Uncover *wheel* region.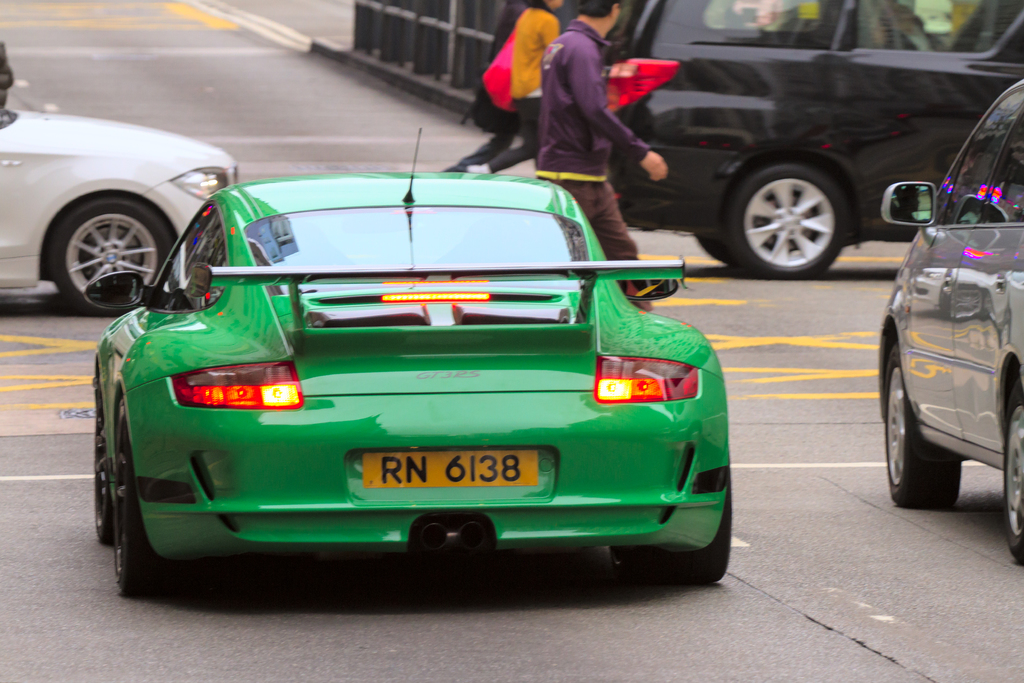
Uncovered: [94,370,122,542].
